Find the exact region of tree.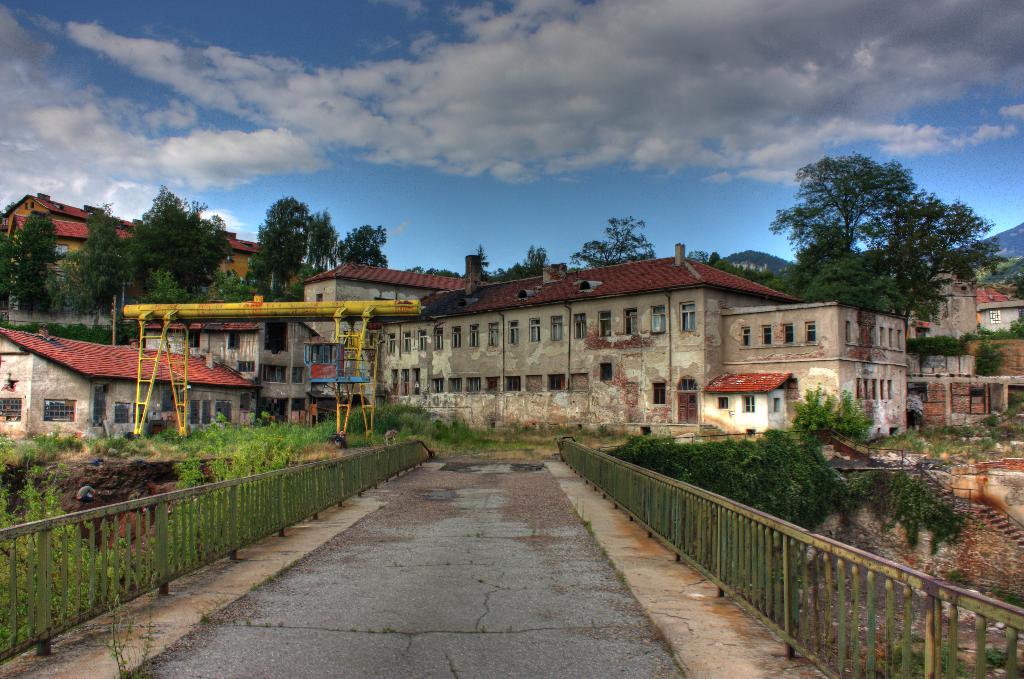
Exact region: {"left": 245, "top": 195, "right": 315, "bottom": 297}.
